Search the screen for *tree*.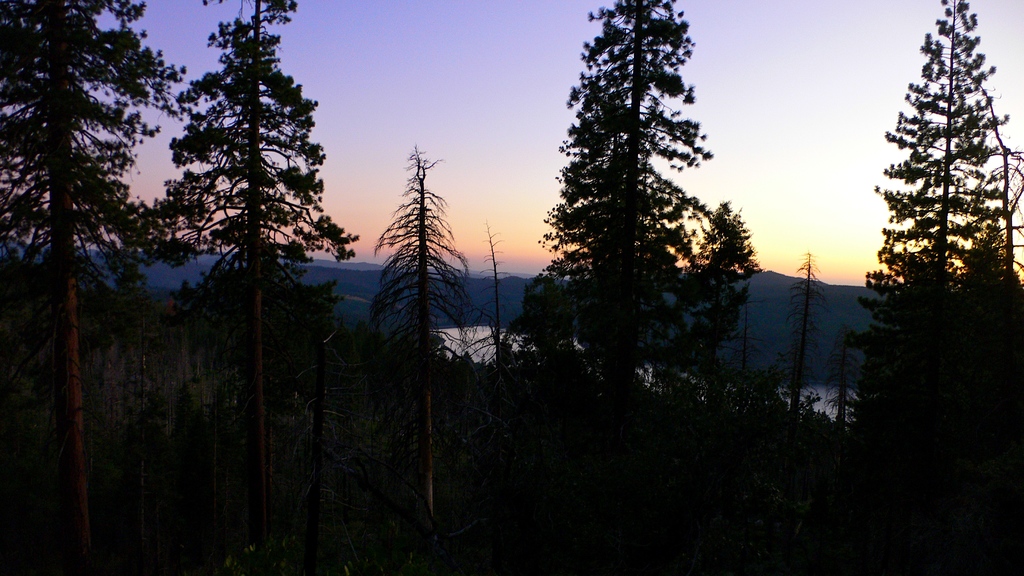
Found at <region>671, 180, 768, 567</region>.
